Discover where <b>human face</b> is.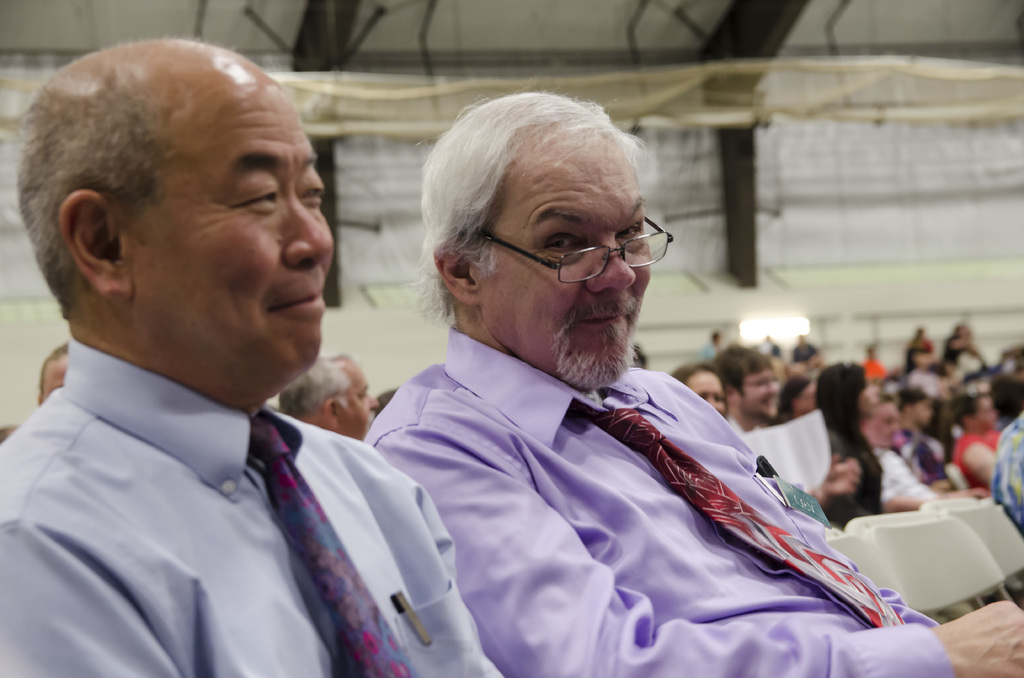
Discovered at 740:361:780:419.
